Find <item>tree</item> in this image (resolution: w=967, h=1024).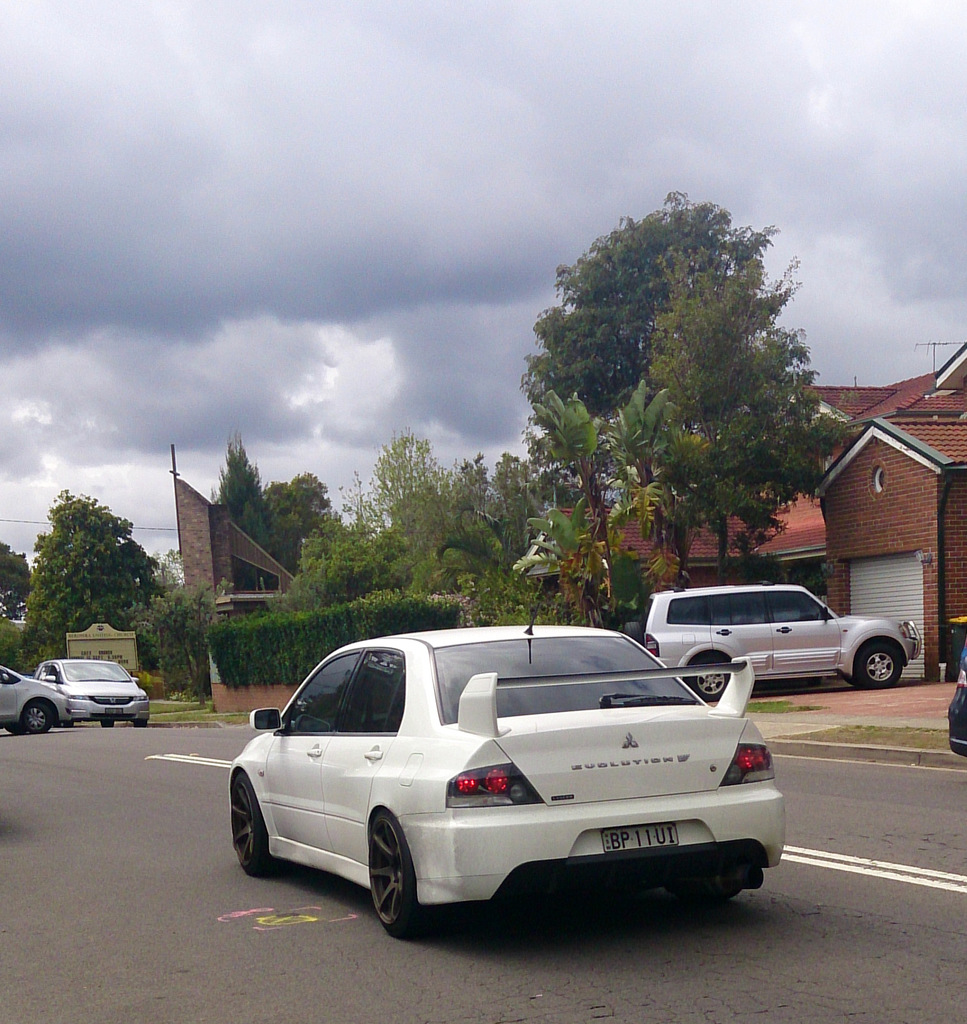
204, 424, 280, 593.
